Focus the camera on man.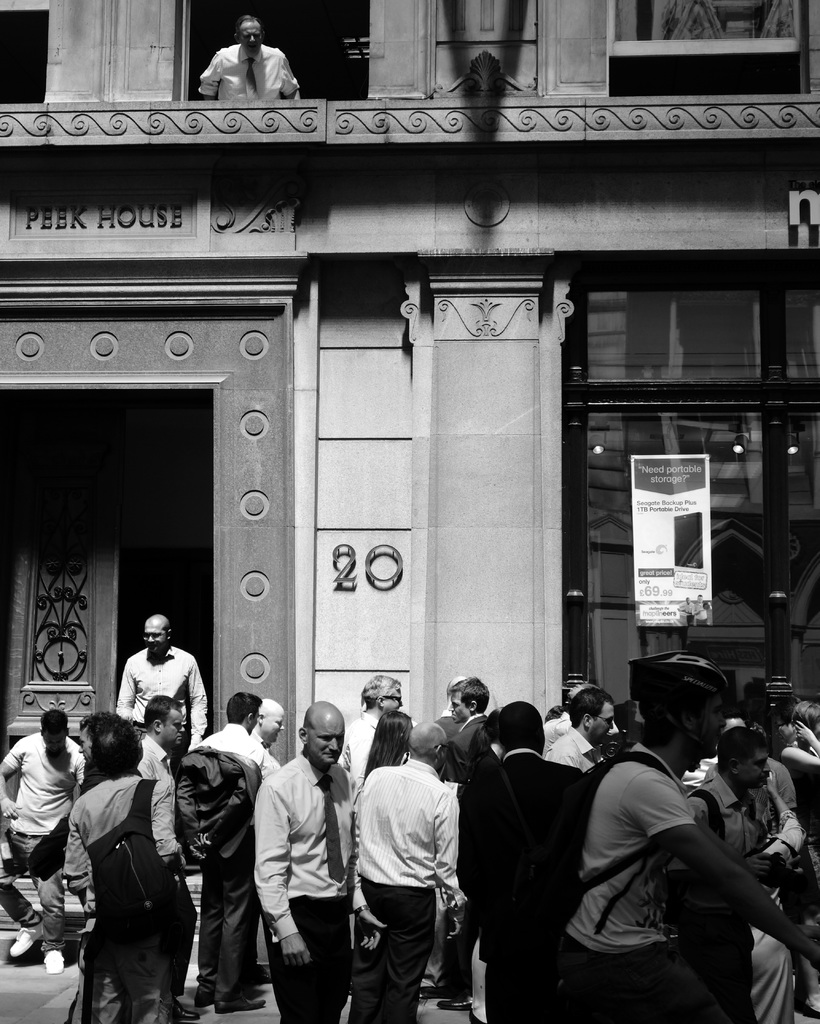
Focus region: 351:705:478:1018.
